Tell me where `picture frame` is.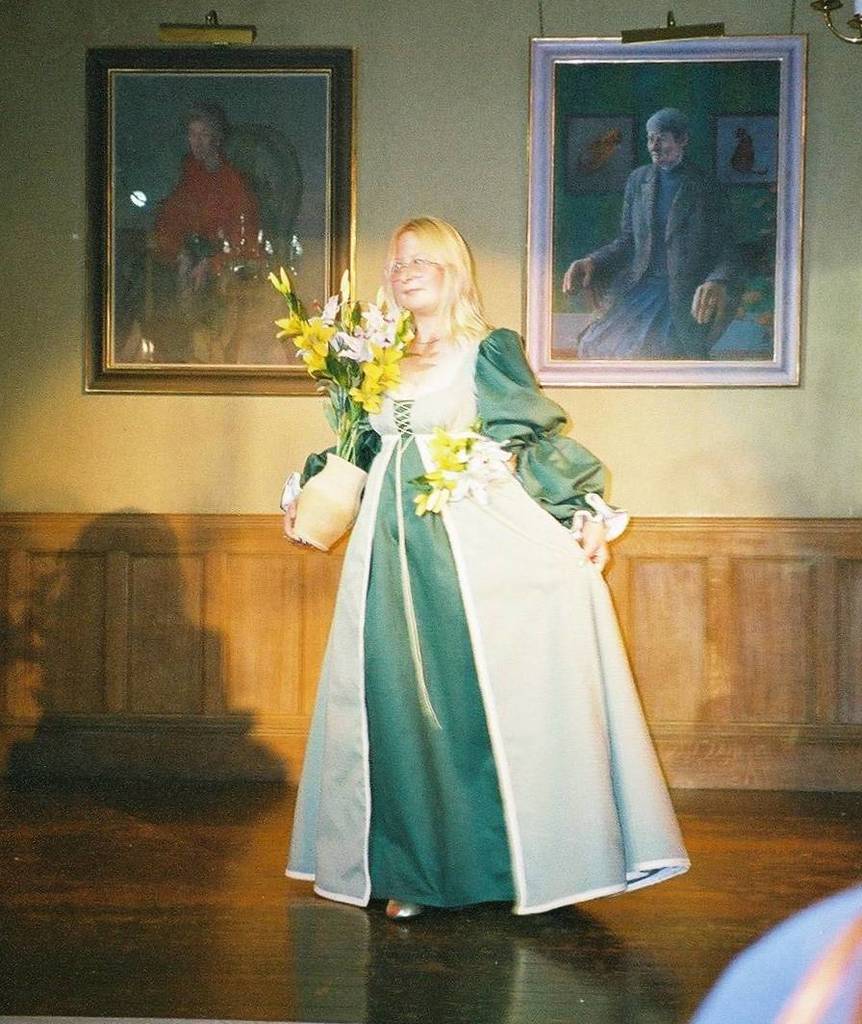
`picture frame` is at left=87, top=39, right=359, bottom=398.
